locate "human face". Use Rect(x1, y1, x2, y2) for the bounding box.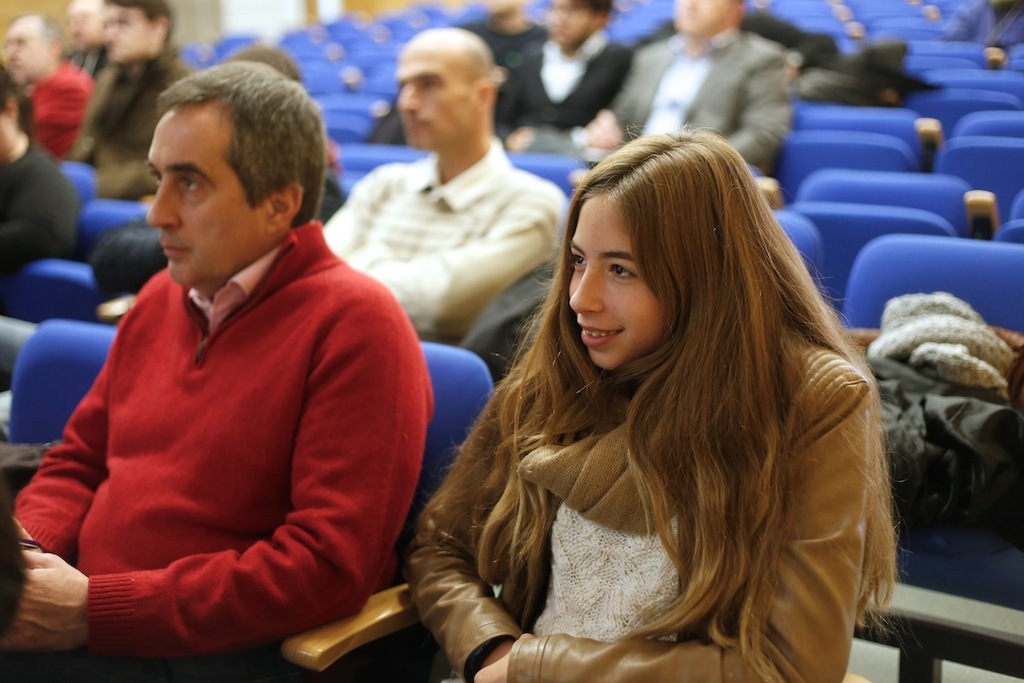
Rect(67, 1, 100, 50).
